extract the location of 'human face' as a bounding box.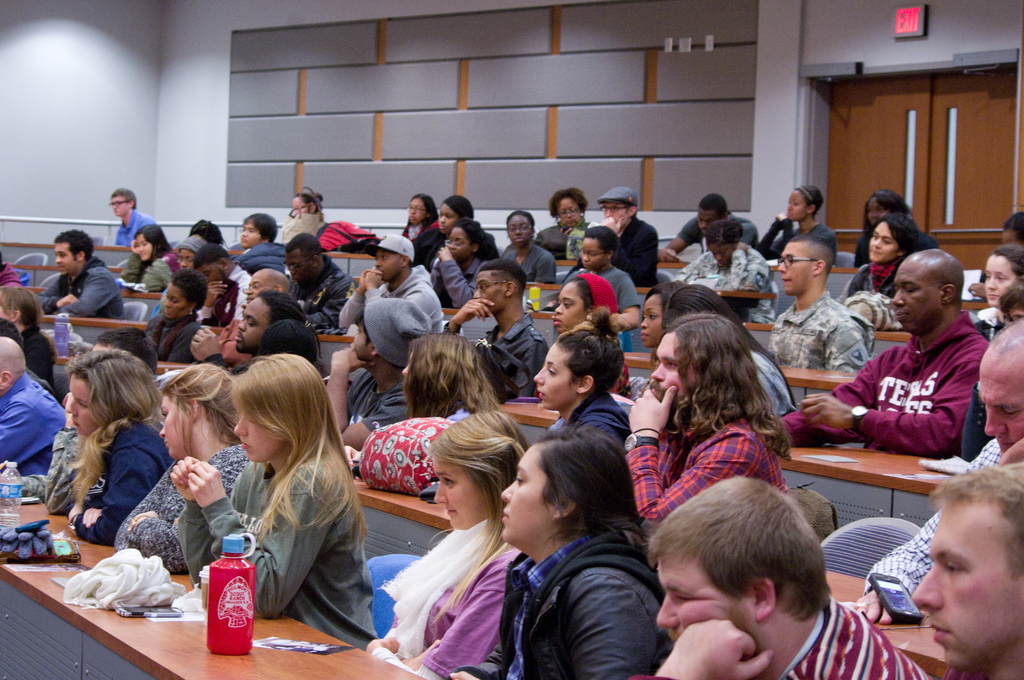
{"x1": 161, "y1": 393, "x2": 193, "y2": 462}.
